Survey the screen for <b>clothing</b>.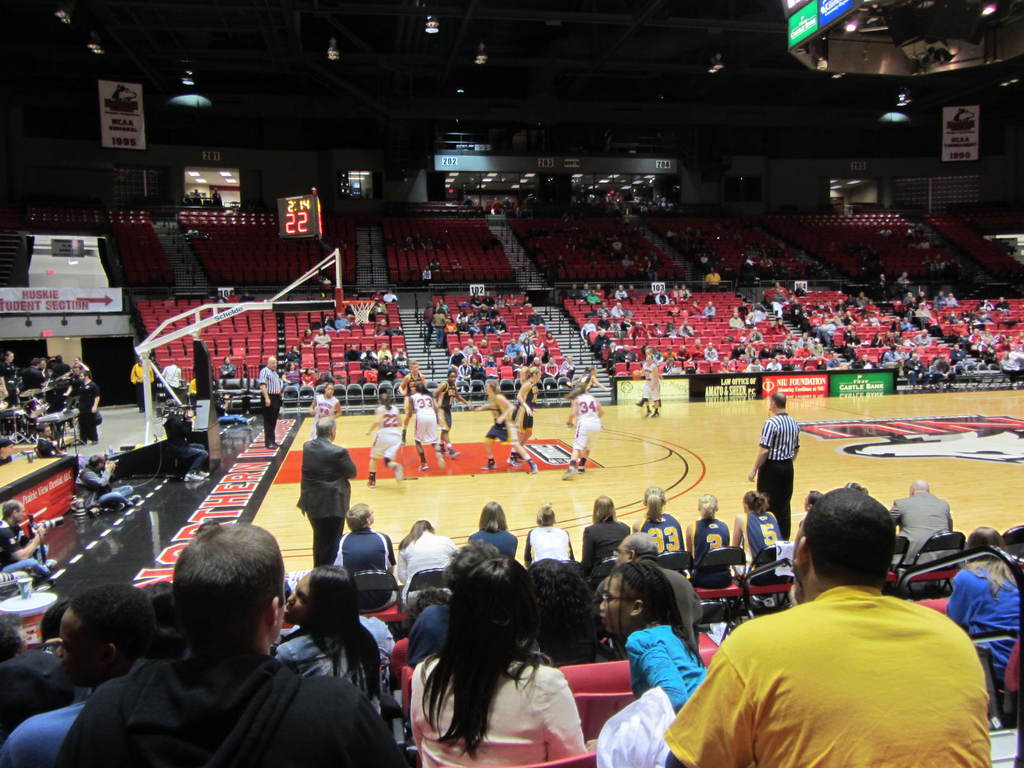
Survey found: box=[396, 362, 410, 371].
